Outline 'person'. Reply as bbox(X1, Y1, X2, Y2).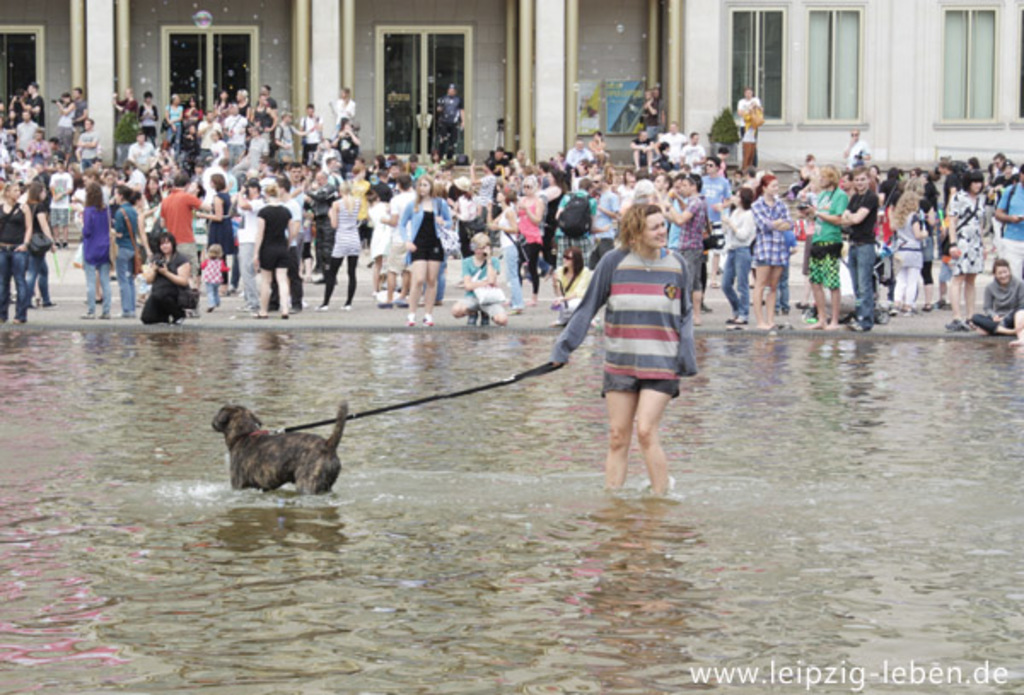
bbox(319, 154, 338, 290).
